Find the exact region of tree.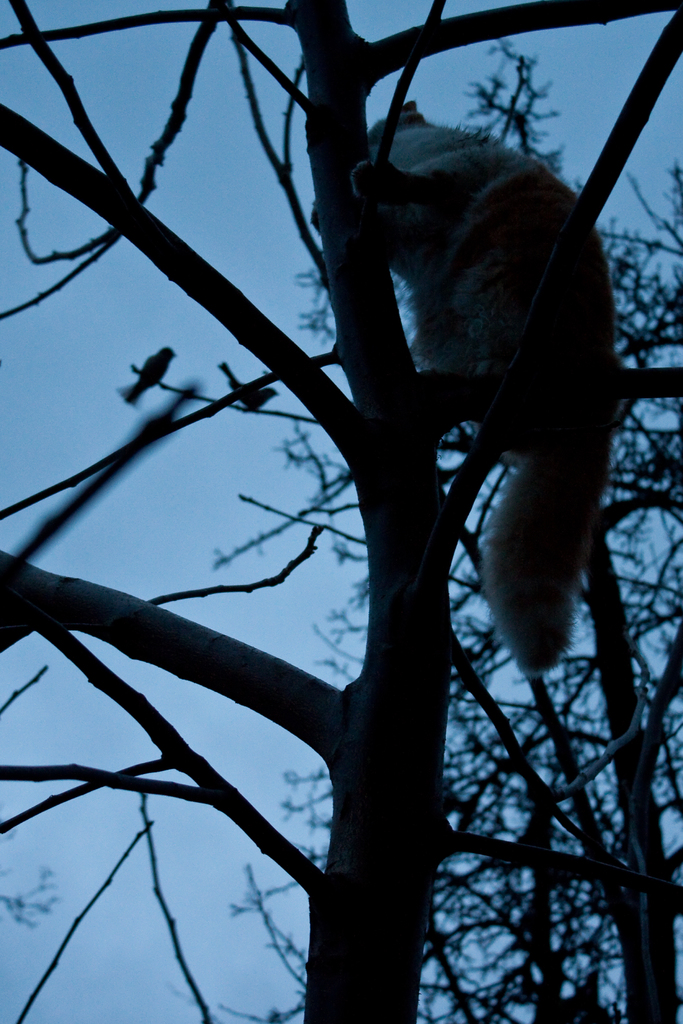
Exact region: (2, 0, 674, 1000).
